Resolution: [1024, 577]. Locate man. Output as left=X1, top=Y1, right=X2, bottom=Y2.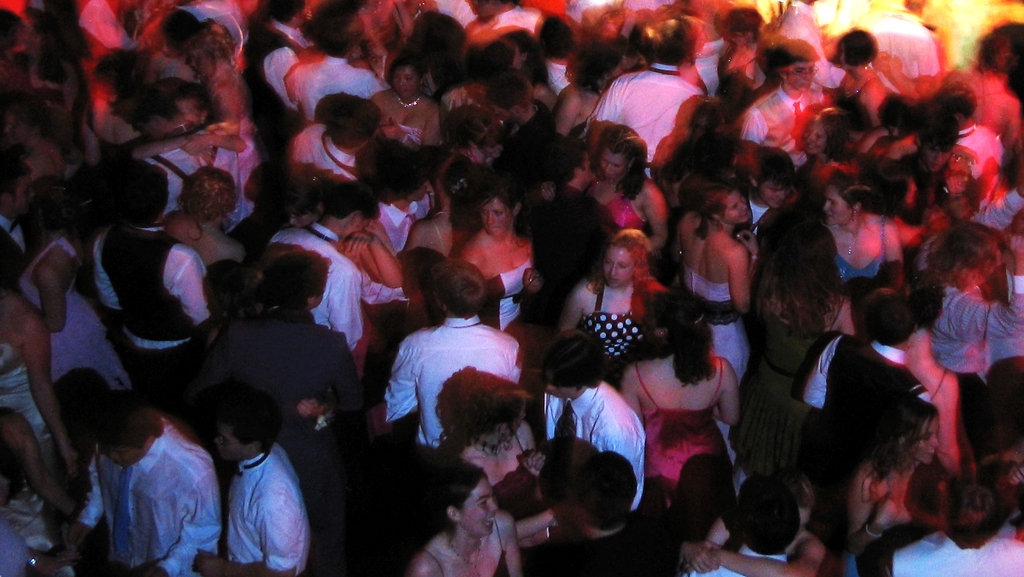
left=520, top=138, right=625, bottom=333.
